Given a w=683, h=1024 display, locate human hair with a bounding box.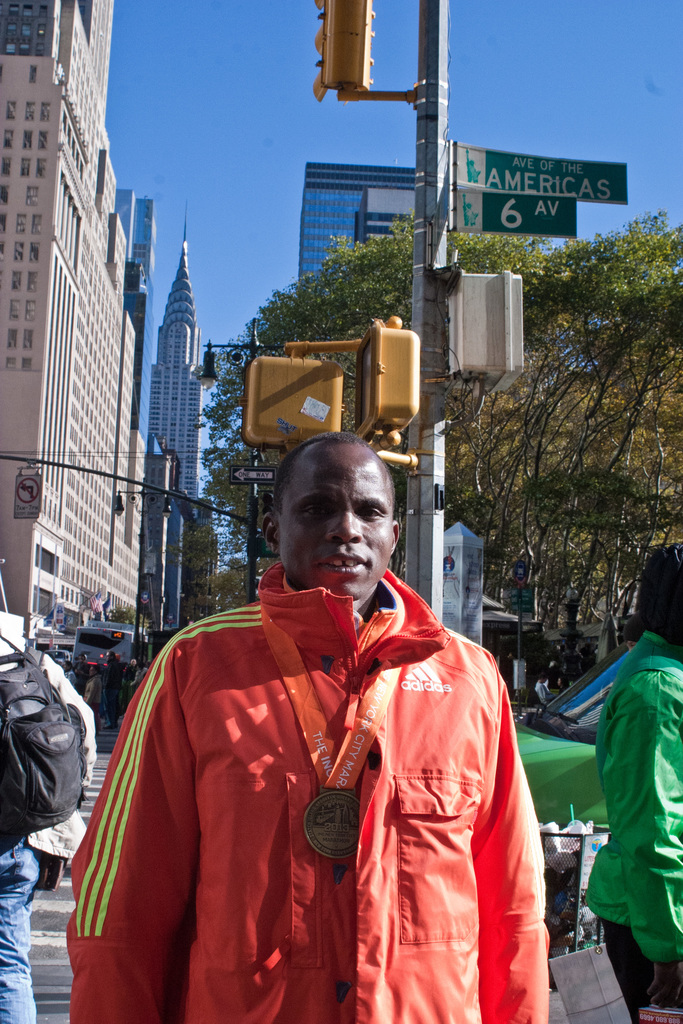
Located: pyautogui.locateOnScreen(633, 541, 682, 650).
